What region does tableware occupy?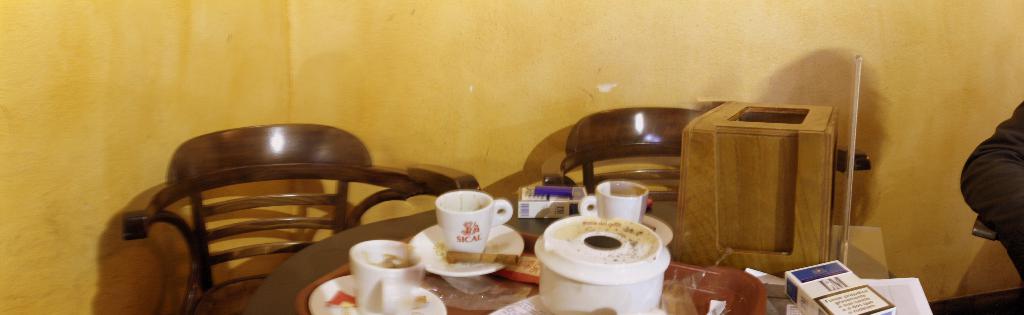
<region>534, 212, 672, 314</region>.
